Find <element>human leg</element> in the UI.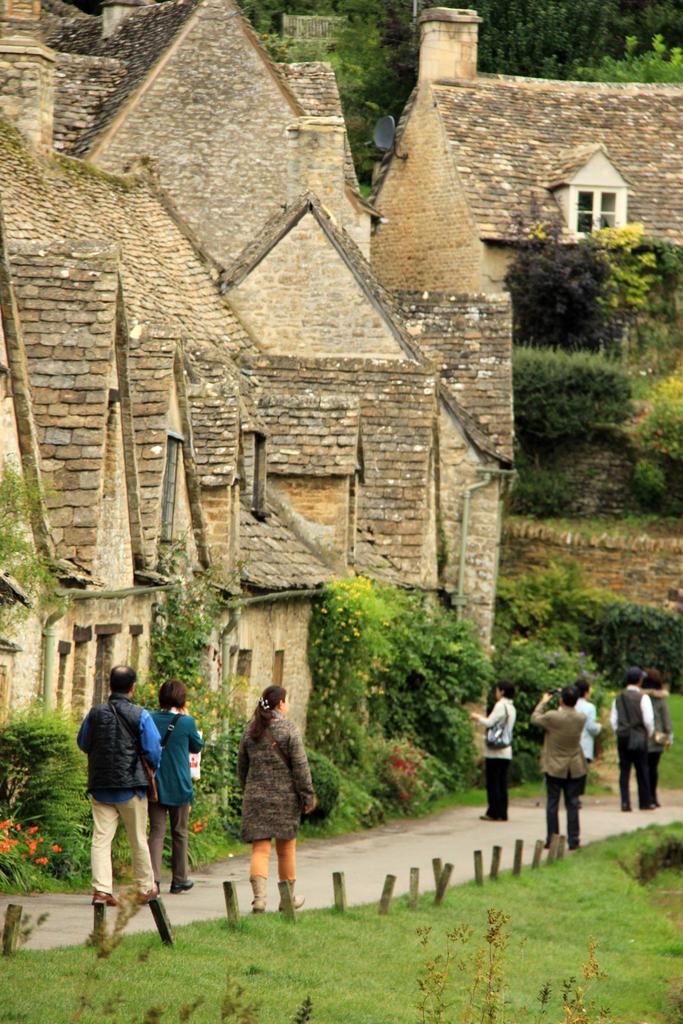
UI element at [133, 788, 159, 902].
